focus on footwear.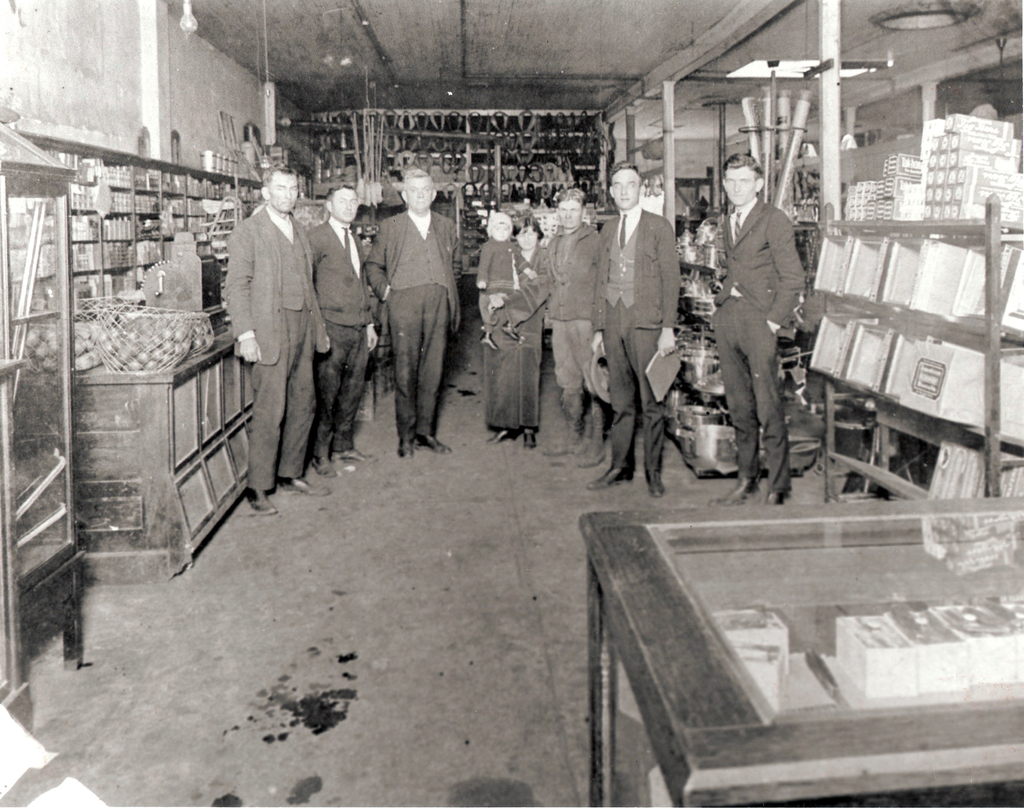
Focused at crop(417, 435, 447, 454).
